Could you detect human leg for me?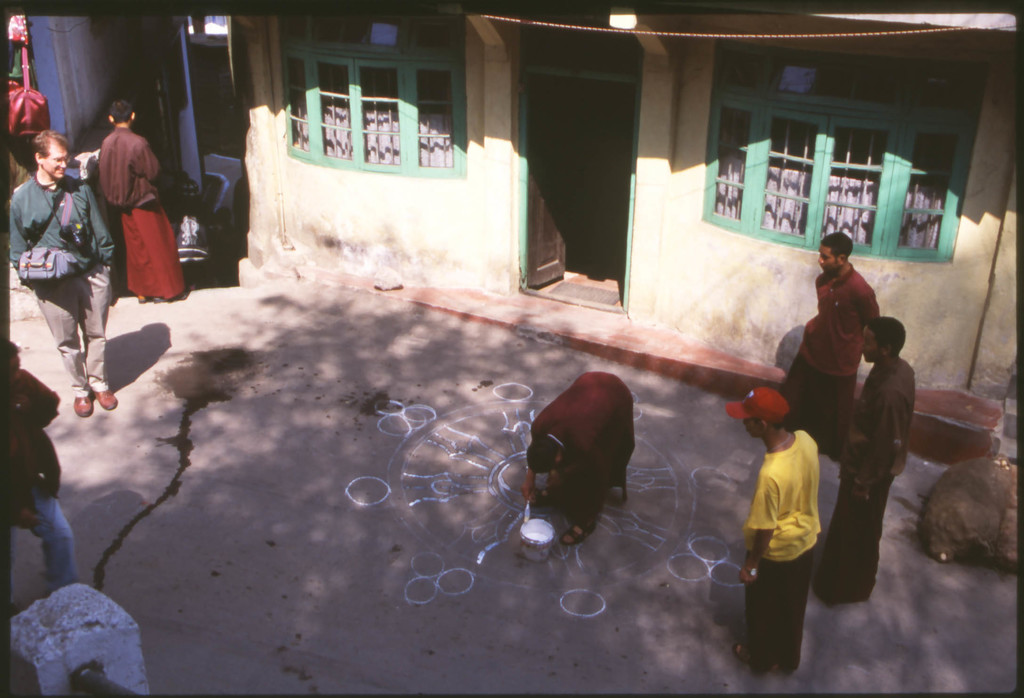
Detection result: (120, 211, 156, 300).
